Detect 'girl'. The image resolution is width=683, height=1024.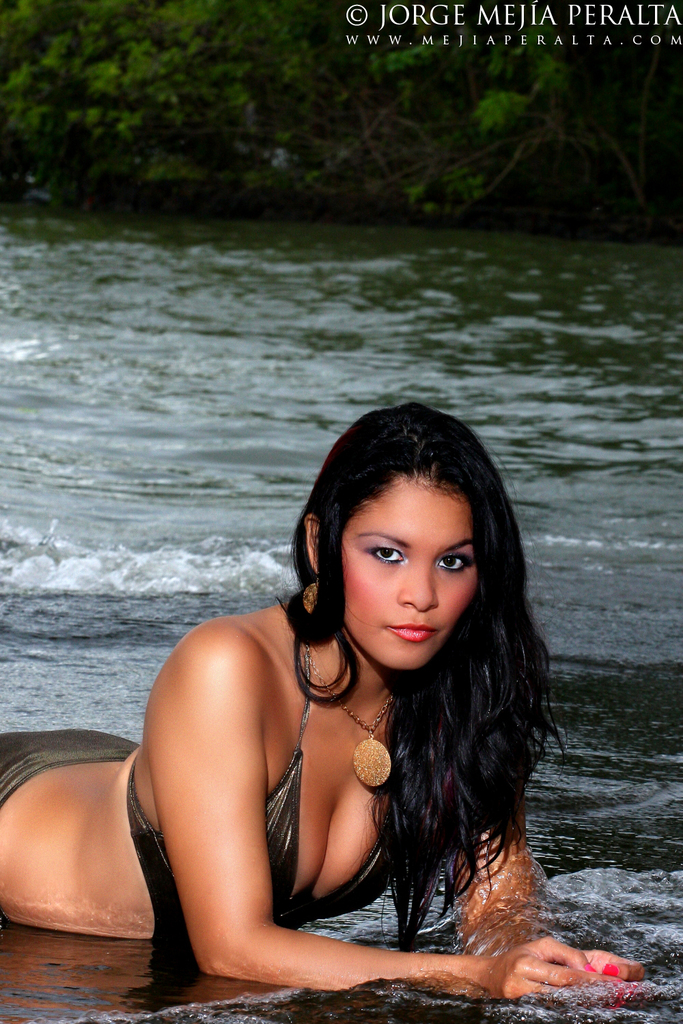
(0,405,640,998).
